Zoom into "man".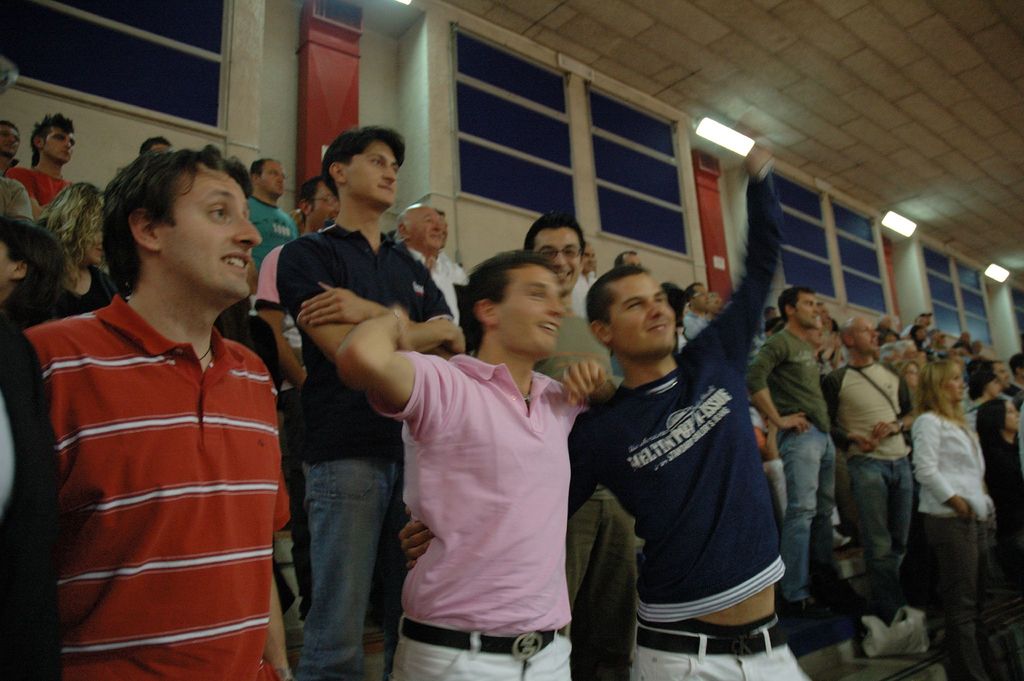
Zoom target: rect(681, 280, 719, 341).
